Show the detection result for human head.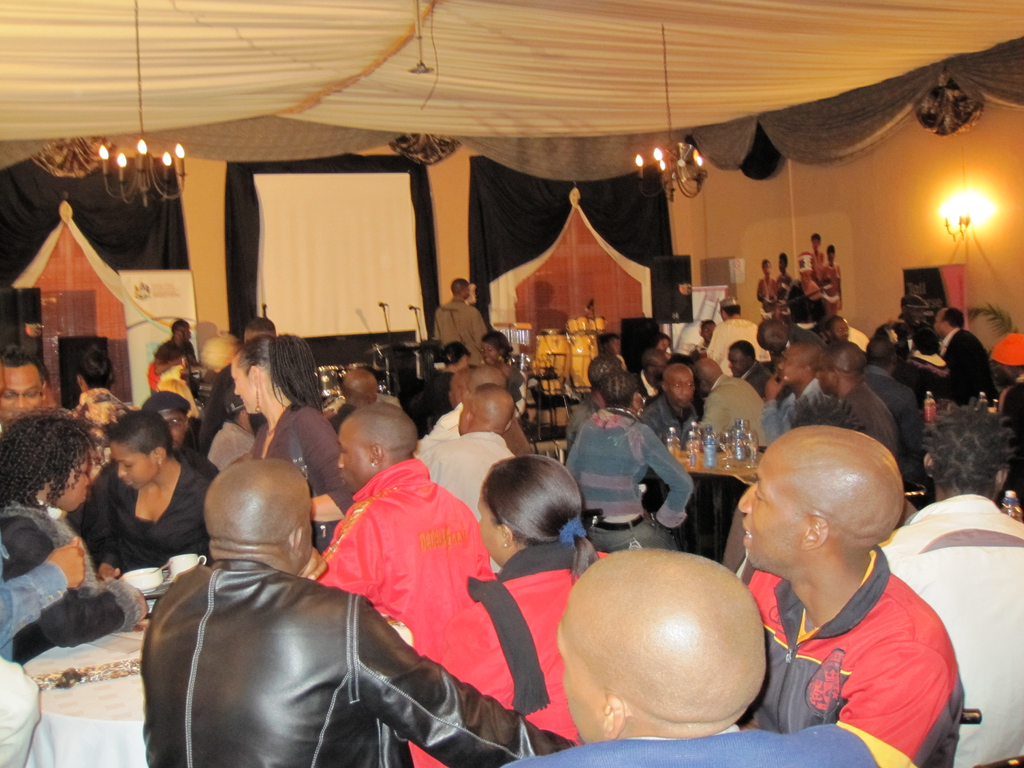
[left=824, top=315, right=851, bottom=344].
